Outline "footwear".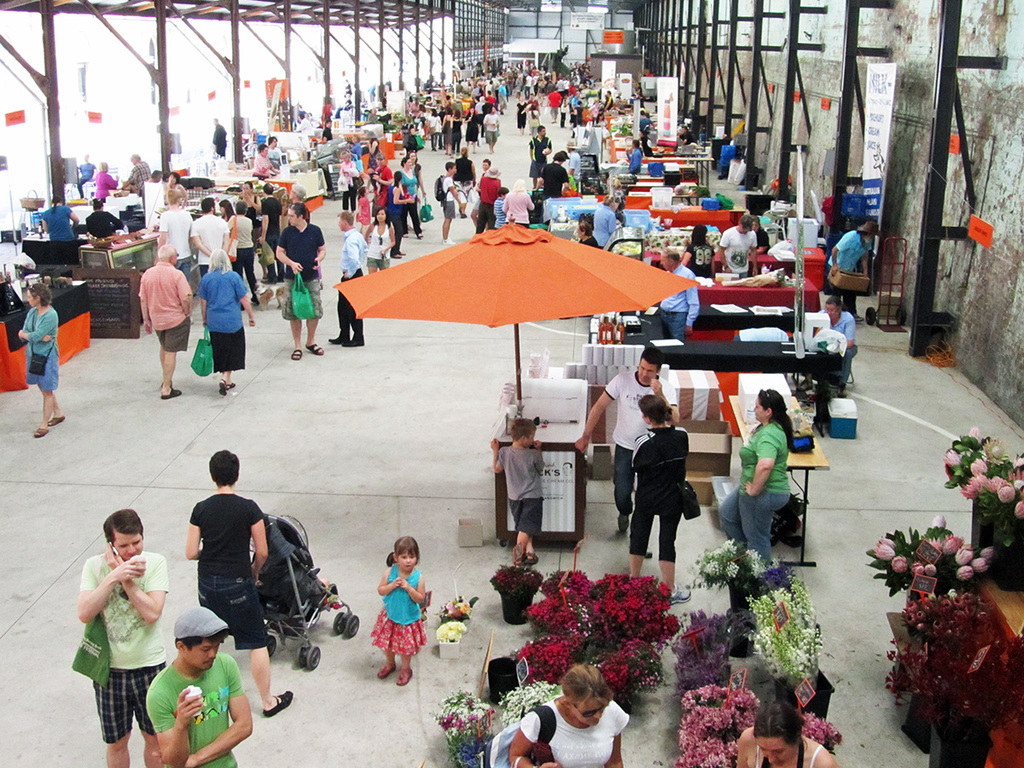
Outline: [x1=614, y1=512, x2=630, y2=535].
